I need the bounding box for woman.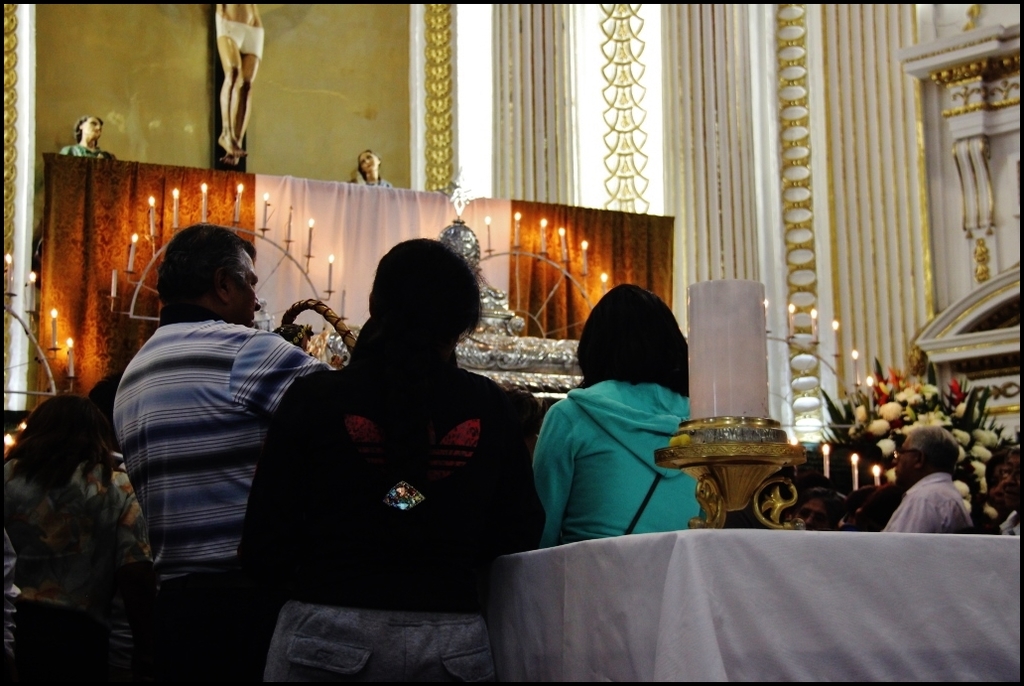
Here it is: locate(239, 239, 549, 685).
